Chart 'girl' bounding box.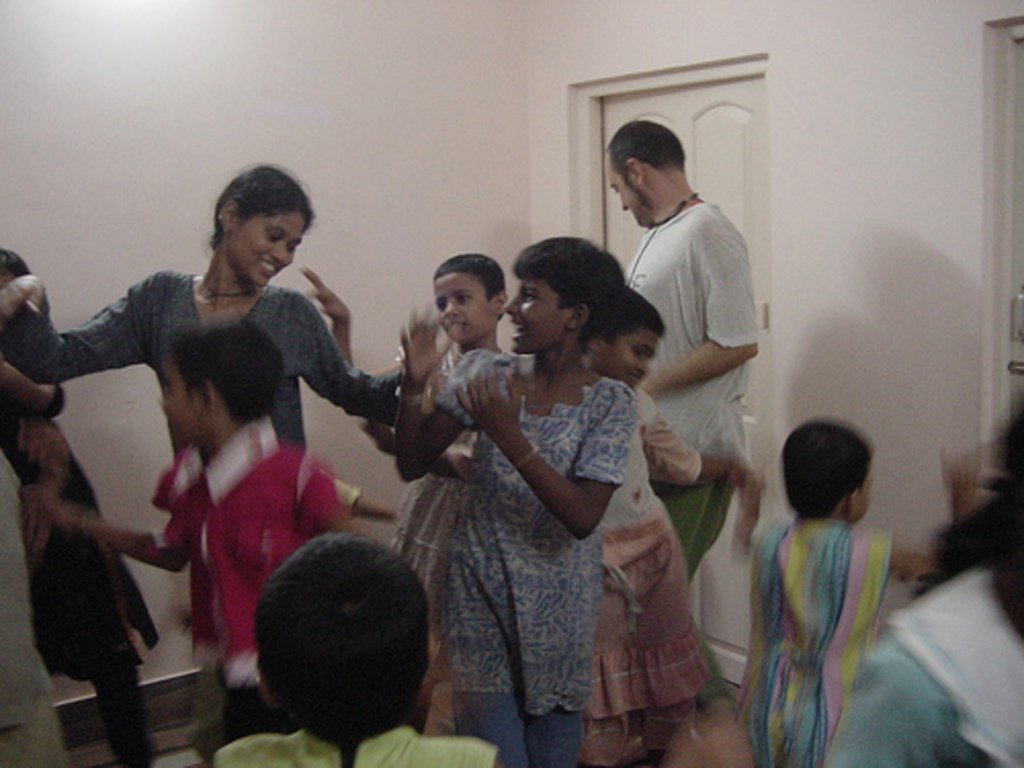
Charted: bbox=[743, 416, 932, 766].
